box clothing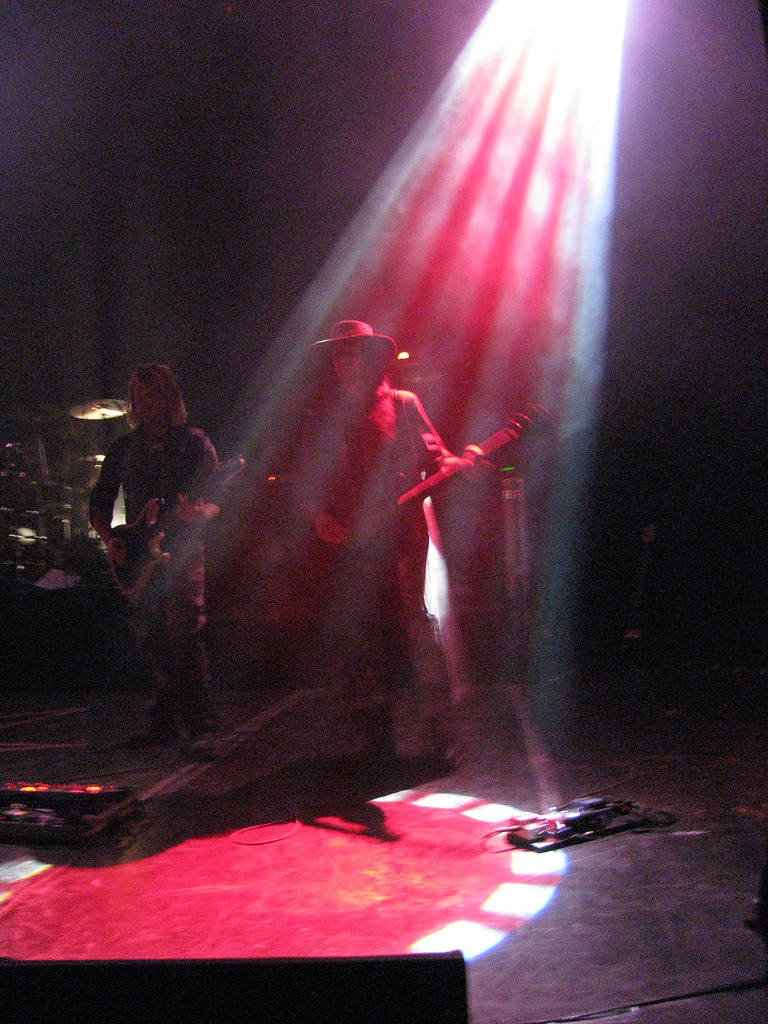
{"x1": 280, "y1": 376, "x2": 492, "y2": 761}
